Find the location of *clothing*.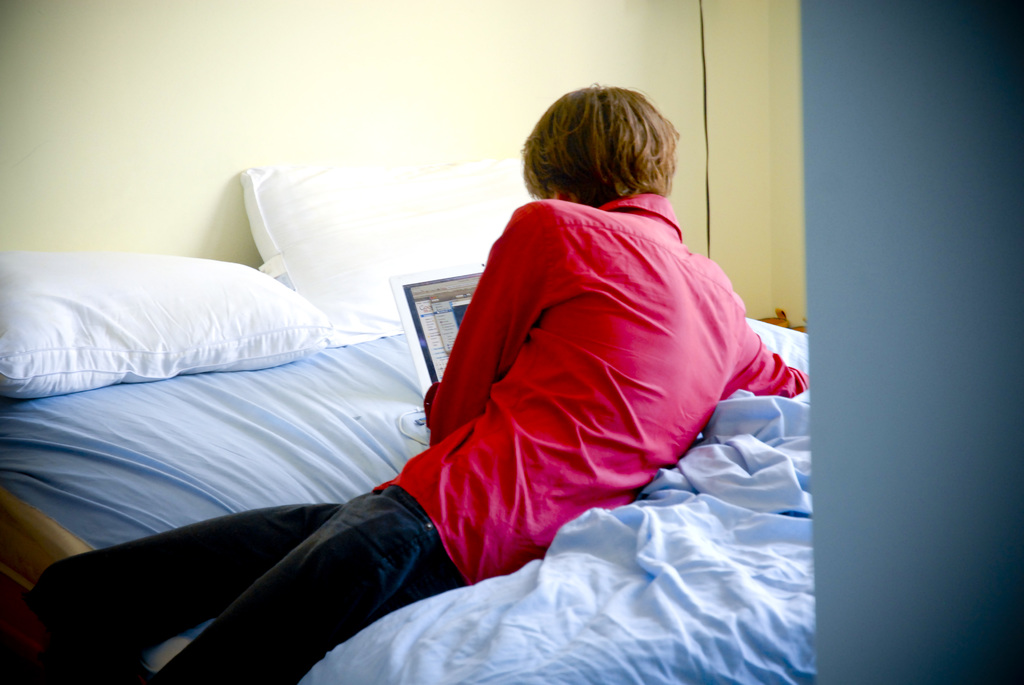
Location: [x1=100, y1=120, x2=801, y2=647].
